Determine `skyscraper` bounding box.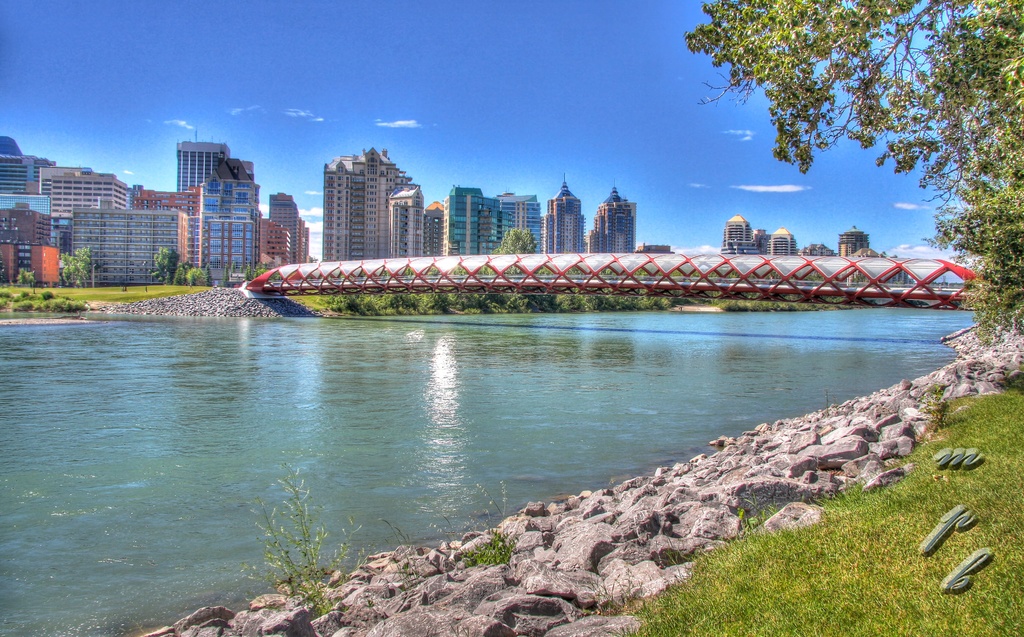
Determined: <region>448, 186, 482, 253</region>.
